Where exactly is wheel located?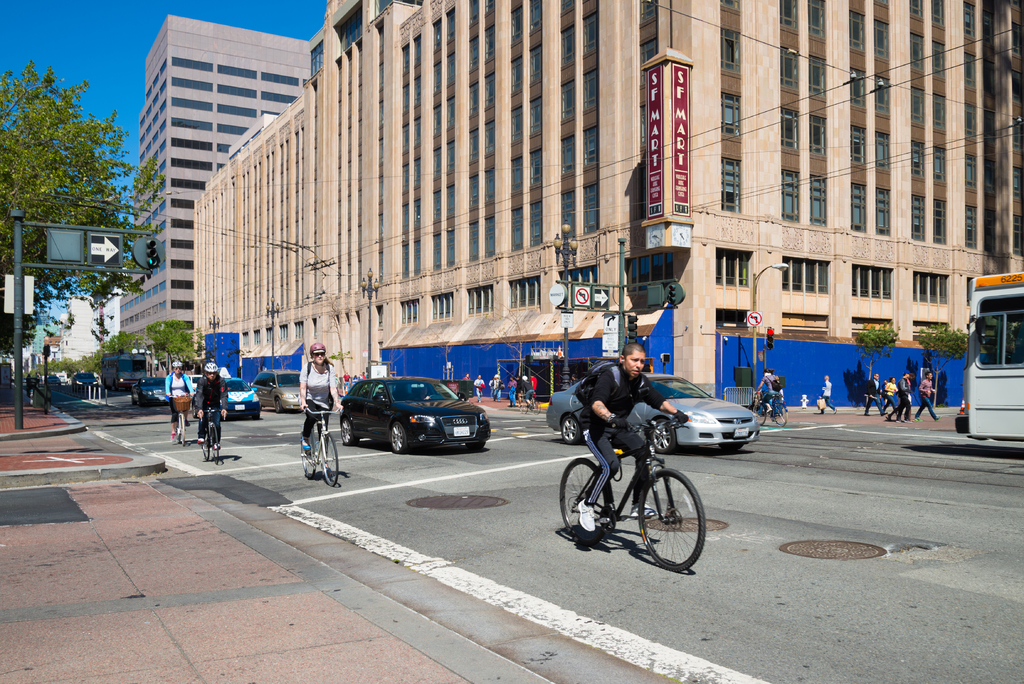
Its bounding box is box(208, 427, 223, 464).
